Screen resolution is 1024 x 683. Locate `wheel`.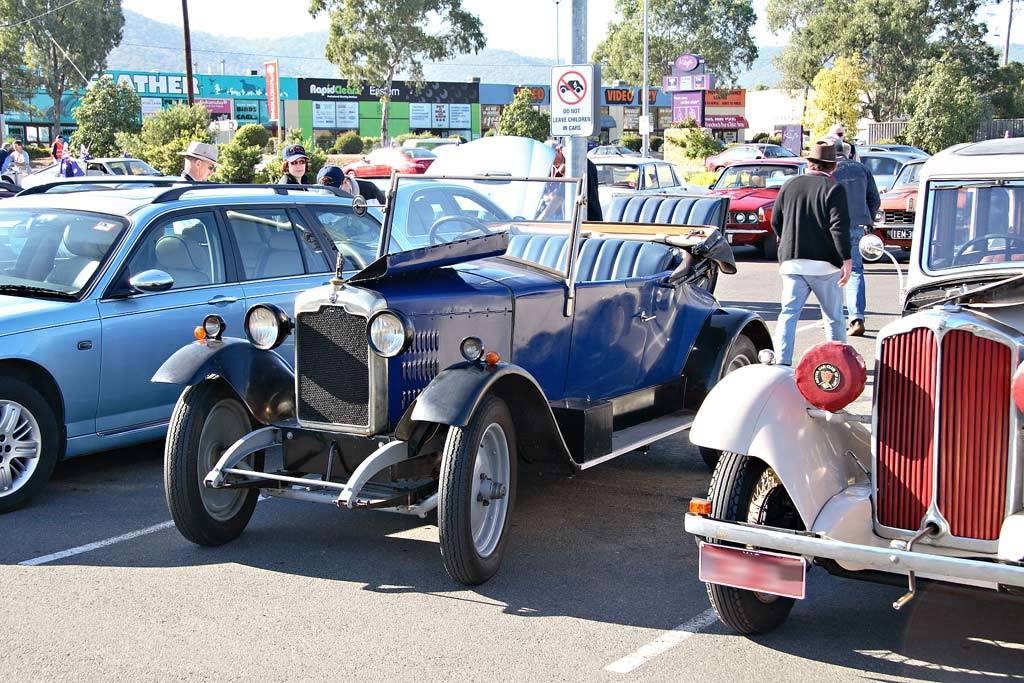
locate(431, 401, 525, 586).
